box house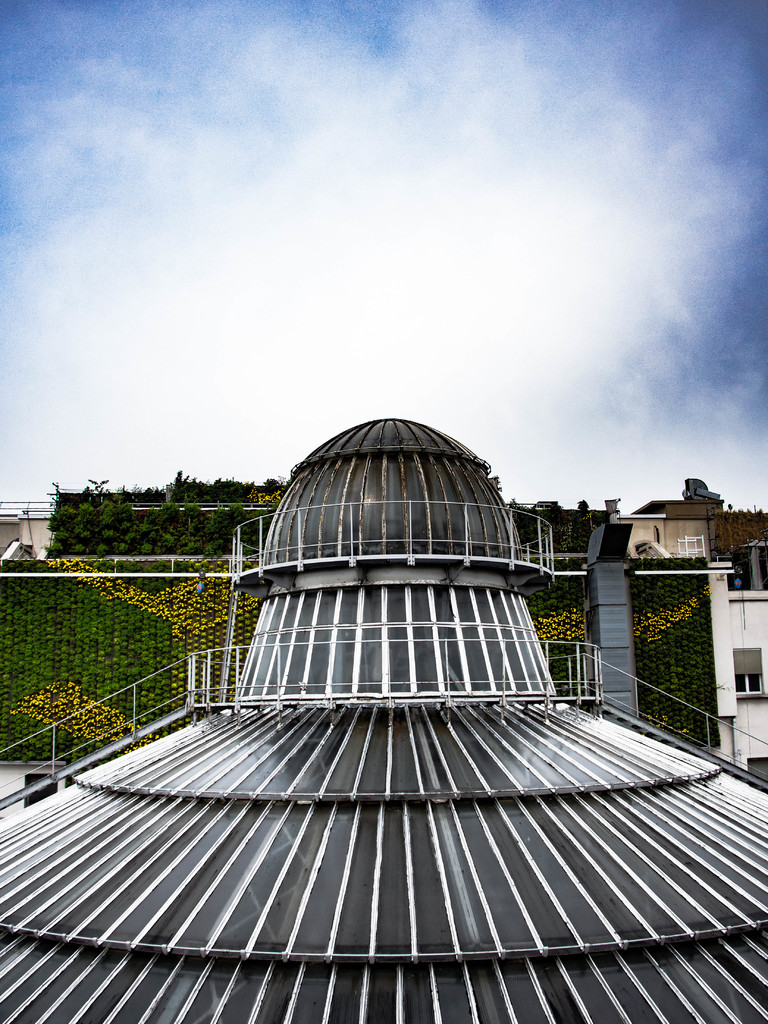
593/495/733/717
